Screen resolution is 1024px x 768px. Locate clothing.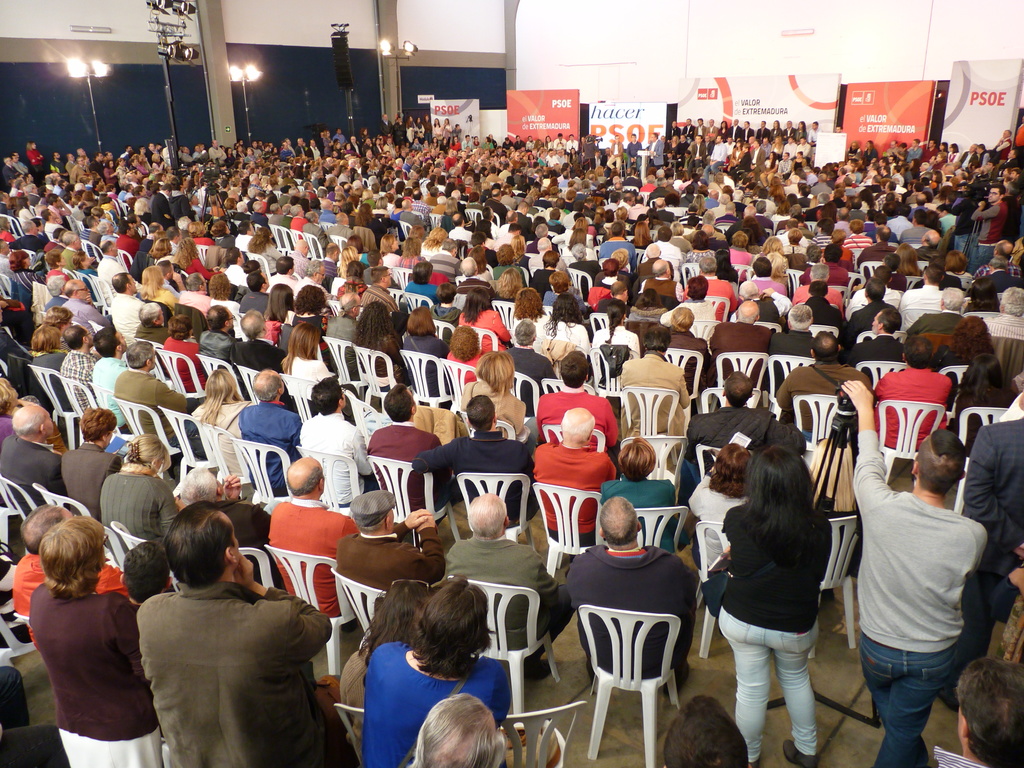
(42, 268, 79, 287).
